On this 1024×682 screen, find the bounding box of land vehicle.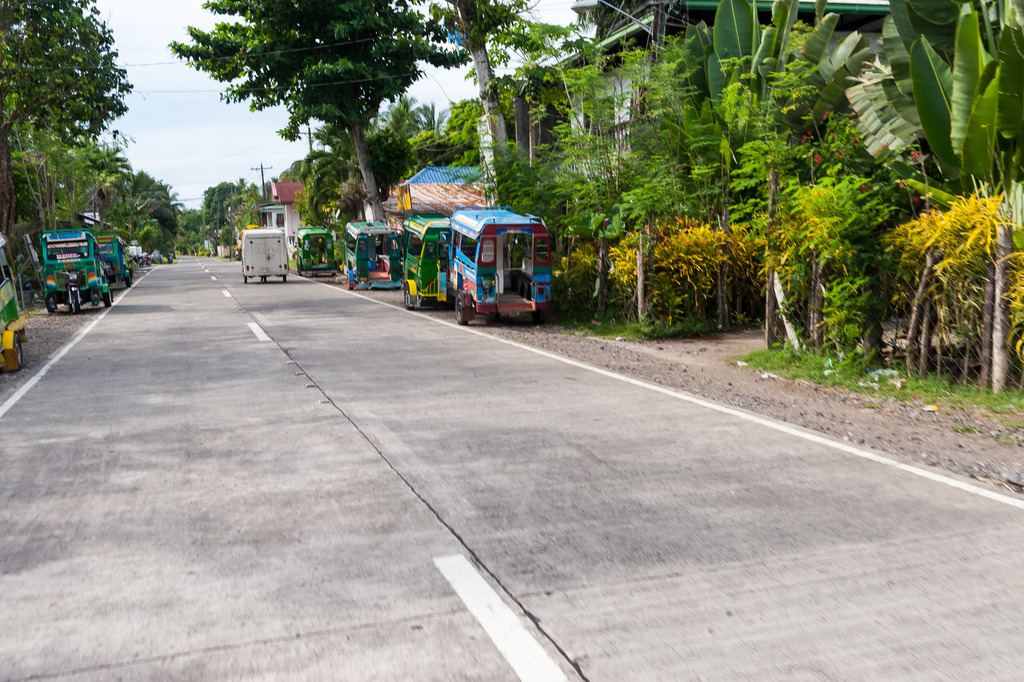
Bounding box: [297,226,339,276].
